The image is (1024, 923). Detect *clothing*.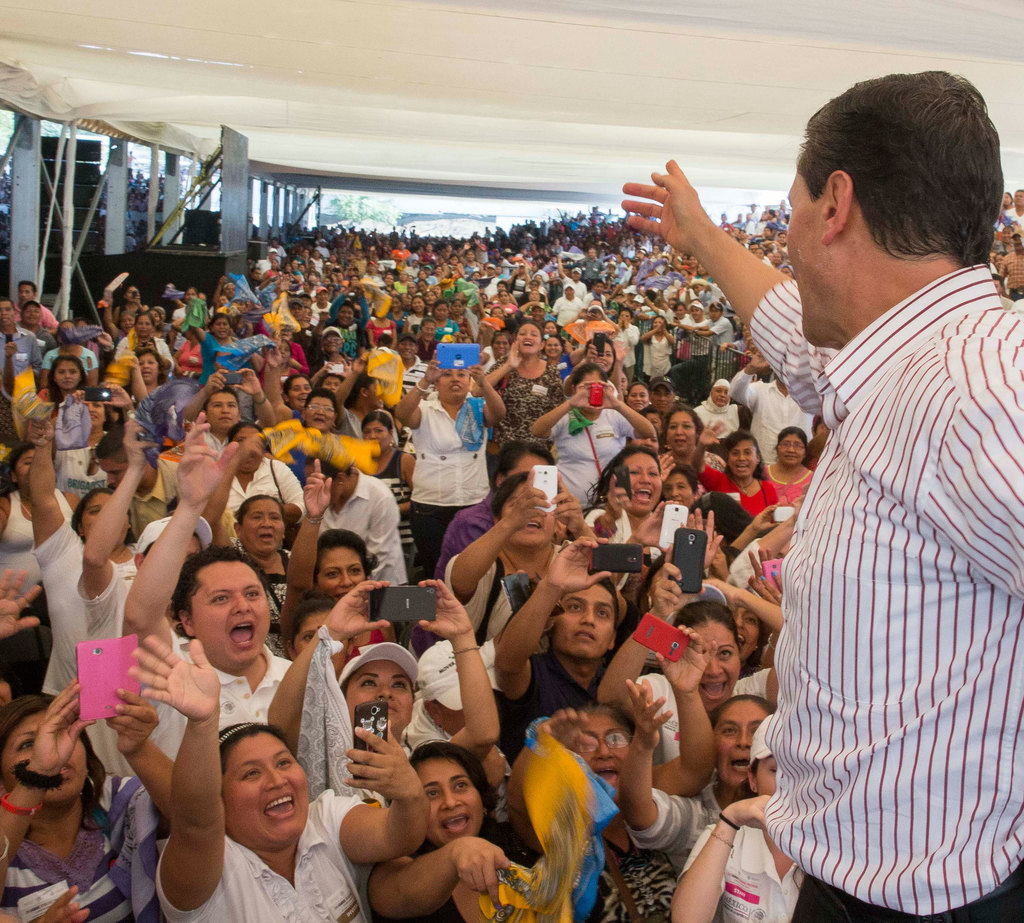
Detection: 77:558:127:780.
